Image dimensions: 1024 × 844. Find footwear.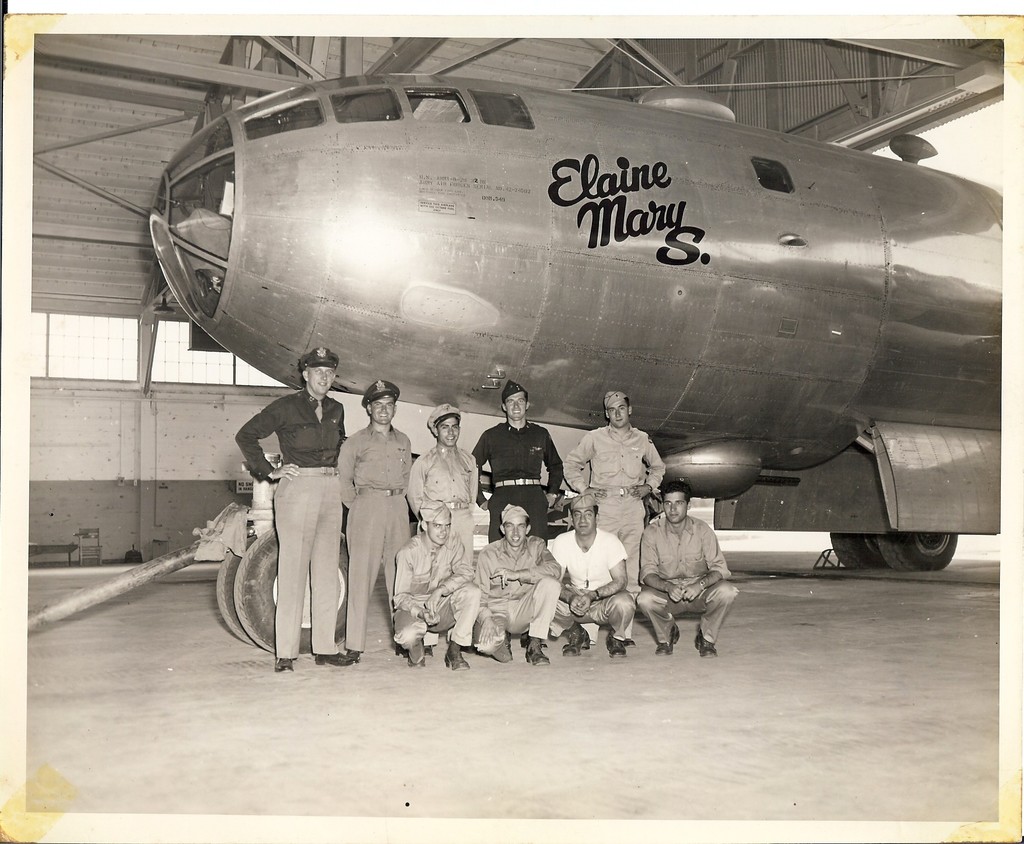
319,656,353,664.
